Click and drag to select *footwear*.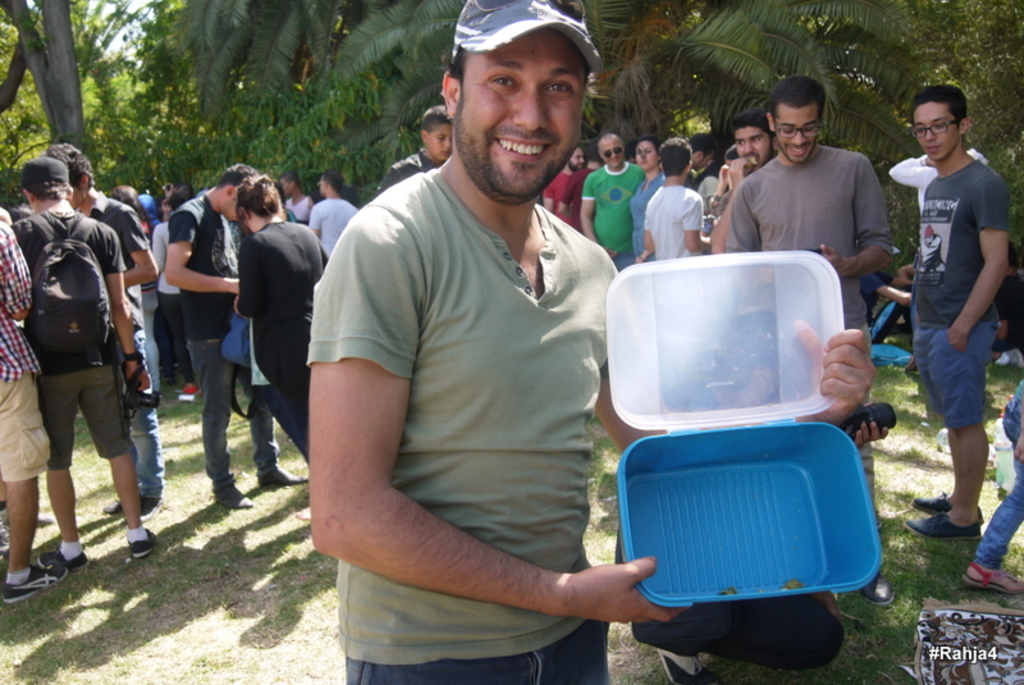
Selection: 966 565 1023 595.
